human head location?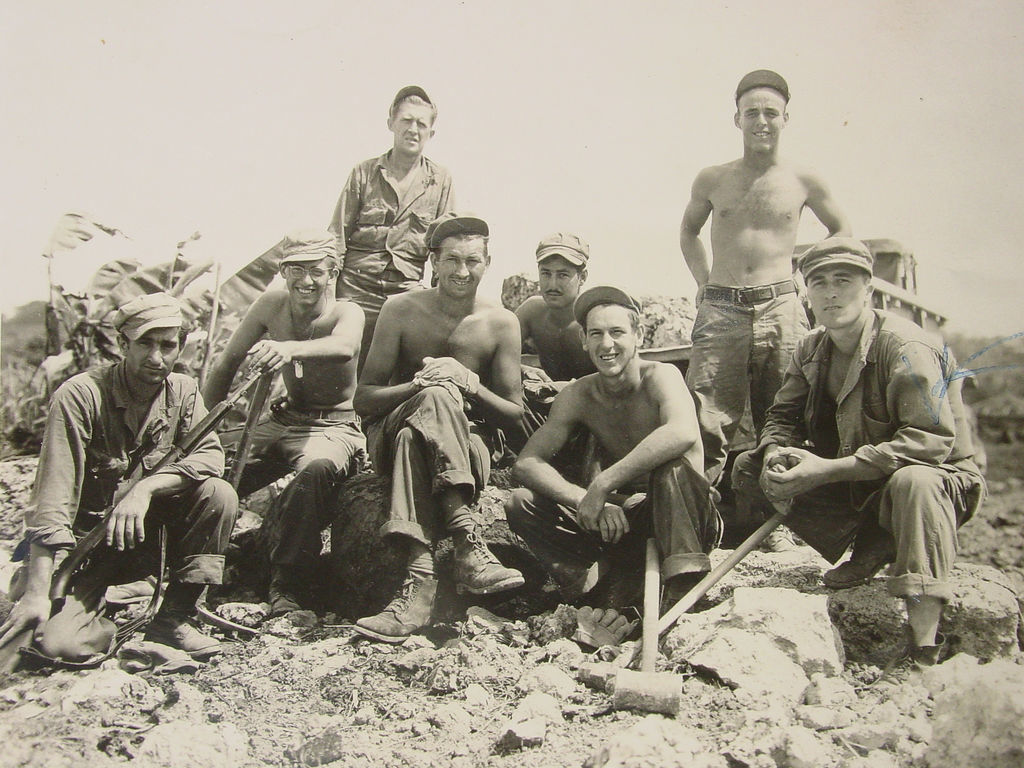
box(385, 83, 437, 156)
